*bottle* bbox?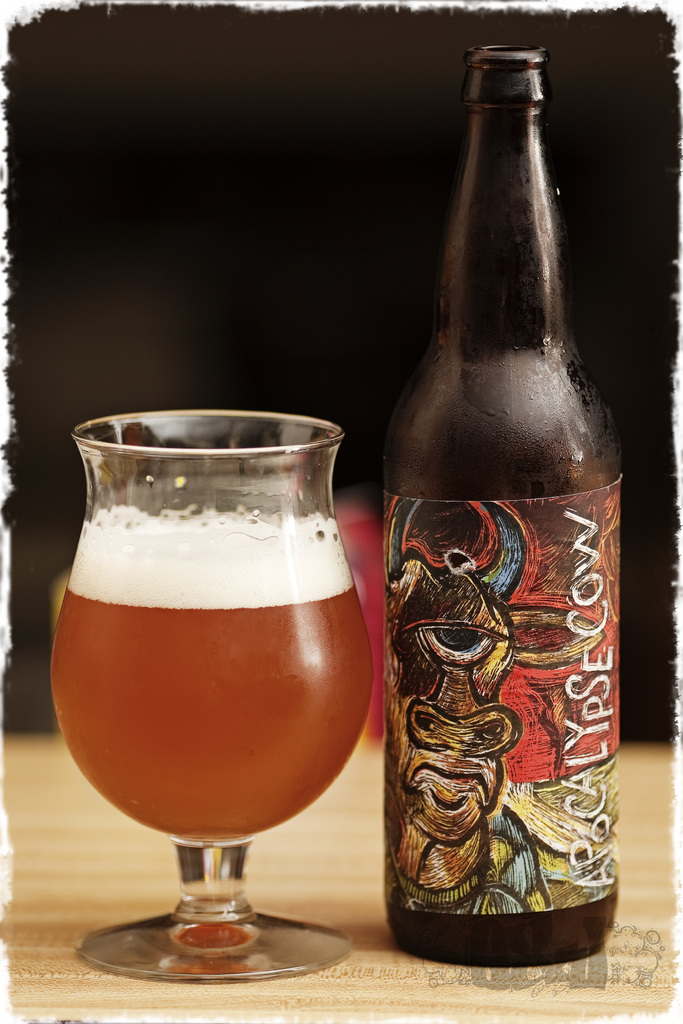
box(375, 38, 632, 969)
